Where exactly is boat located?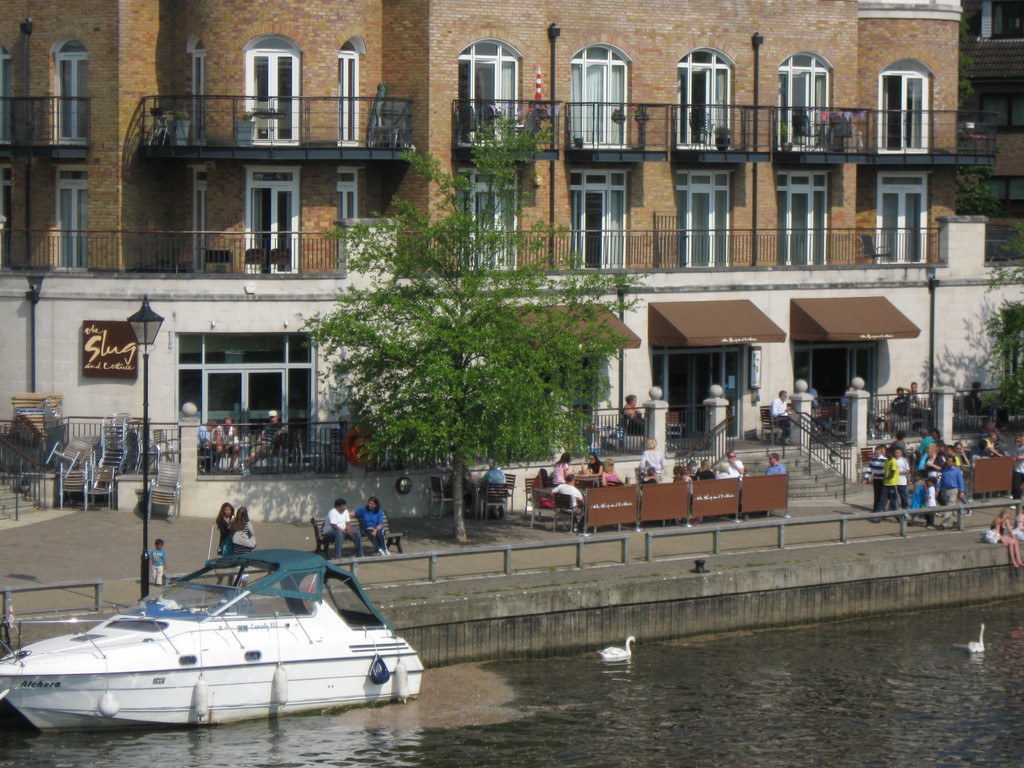
Its bounding box is pyautogui.locateOnScreen(0, 513, 438, 726).
